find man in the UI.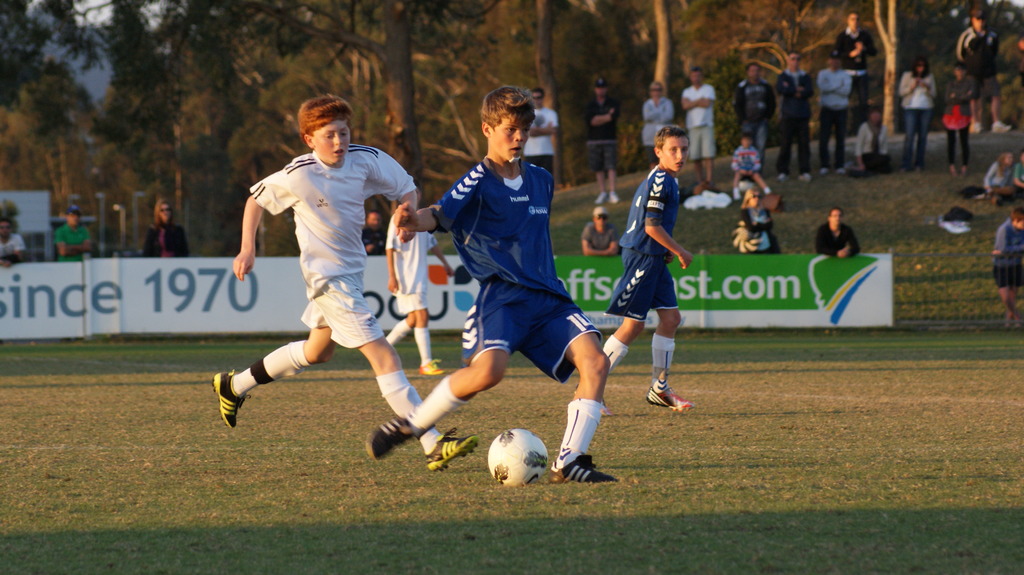
UI element at bbox=(945, 4, 1007, 138).
